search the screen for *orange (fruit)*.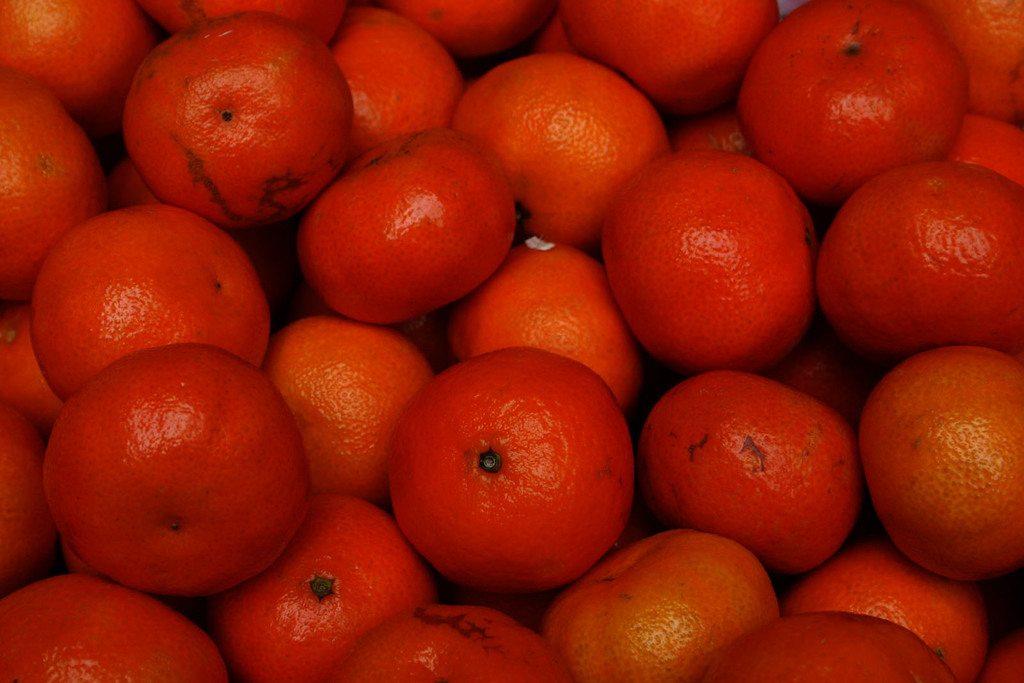
Found at [x1=33, y1=205, x2=273, y2=396].
